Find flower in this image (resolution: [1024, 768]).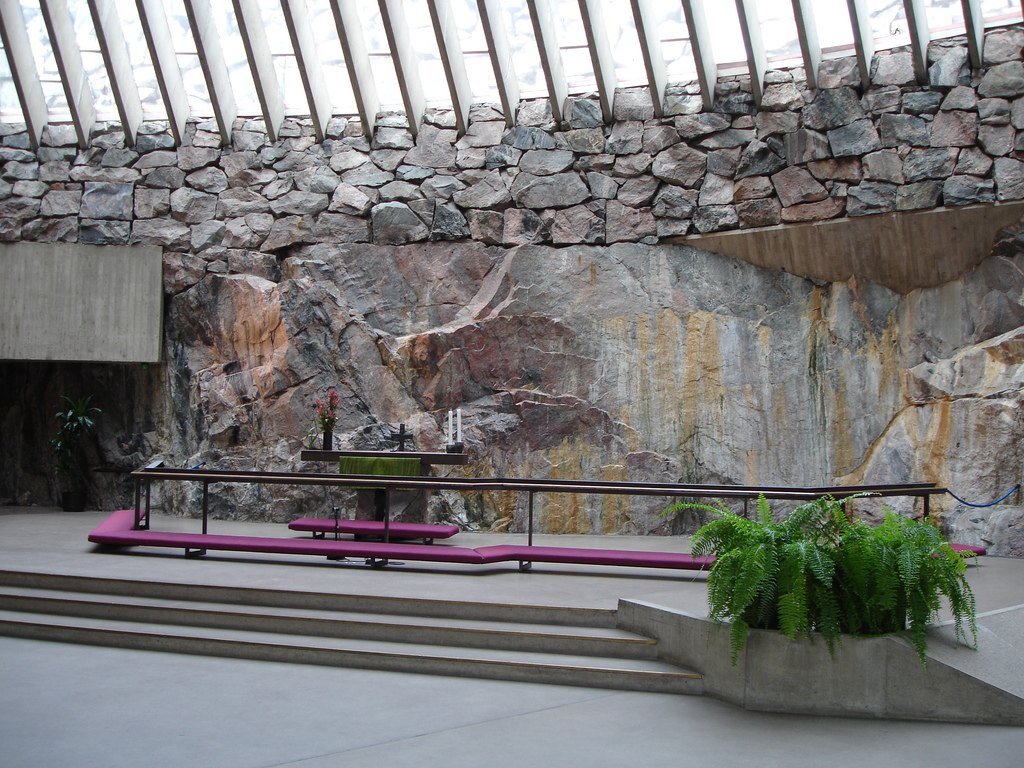
pyautogui.locateOnScreen(326, 391, 337, 411).
